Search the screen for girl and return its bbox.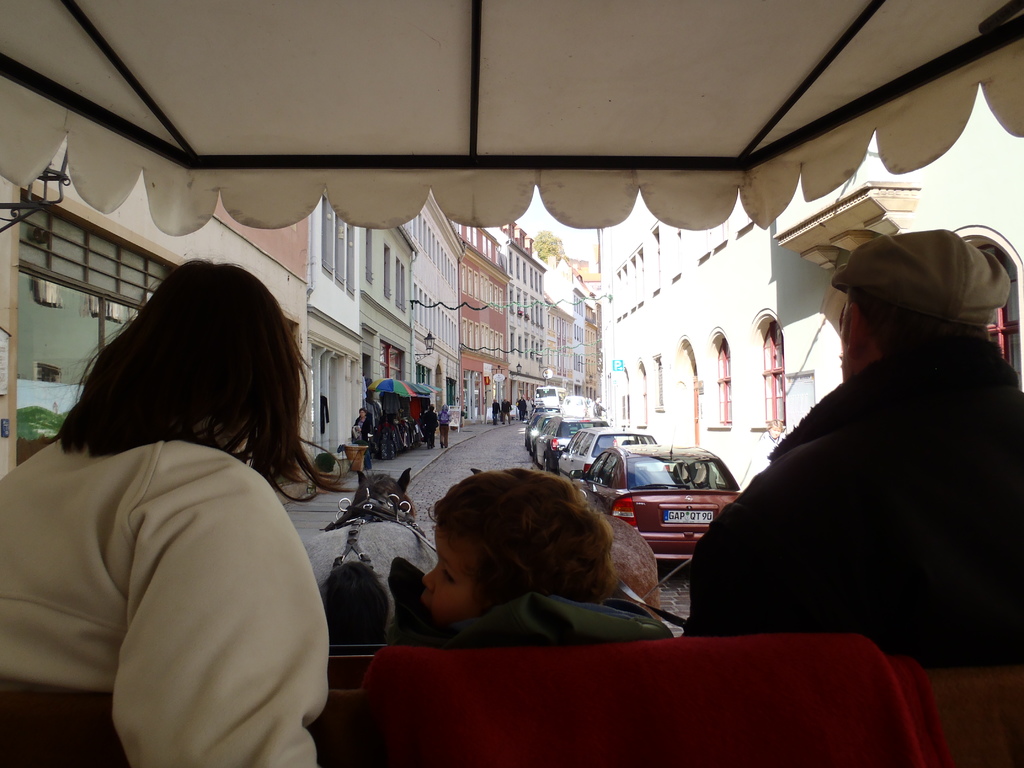
Found: {"x1": 424, "y1": 472, "x2": 616, "y2": 643}.
